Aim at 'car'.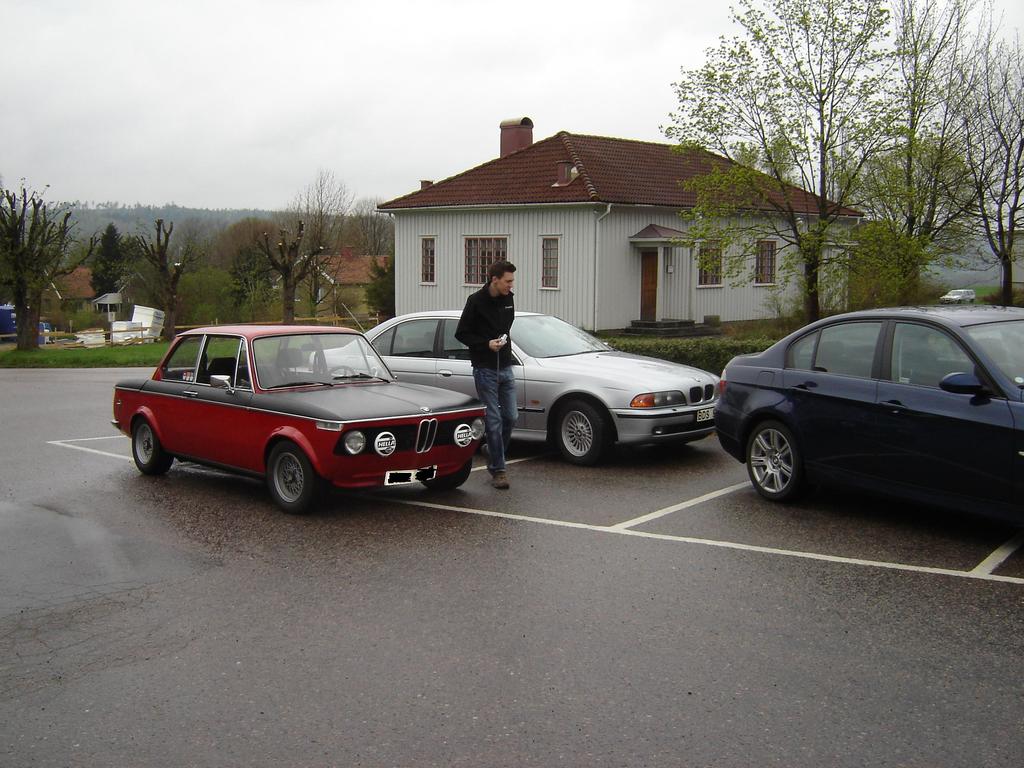
Aimed at {"x1": 308, "y1": 305, "x2": 722, "y2": 463}.
